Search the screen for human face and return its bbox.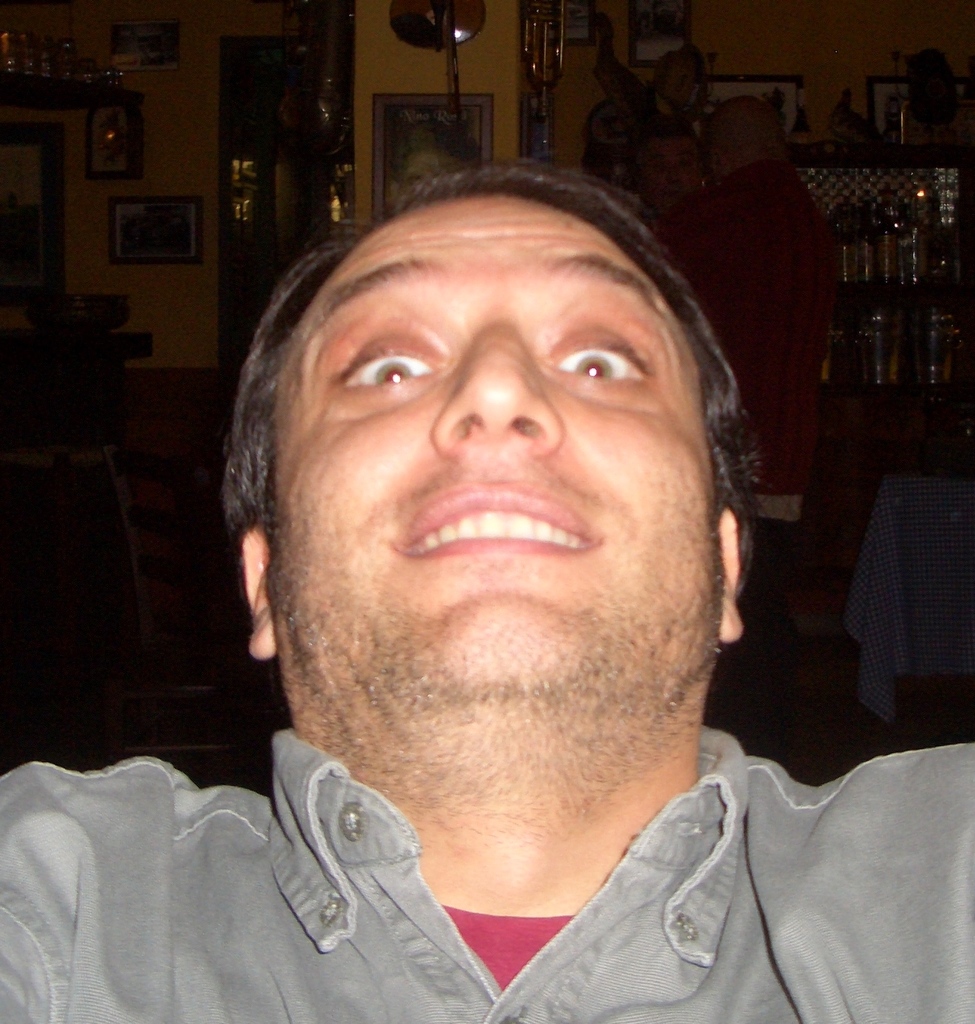
Found: region(264, 193, 717, 707).
